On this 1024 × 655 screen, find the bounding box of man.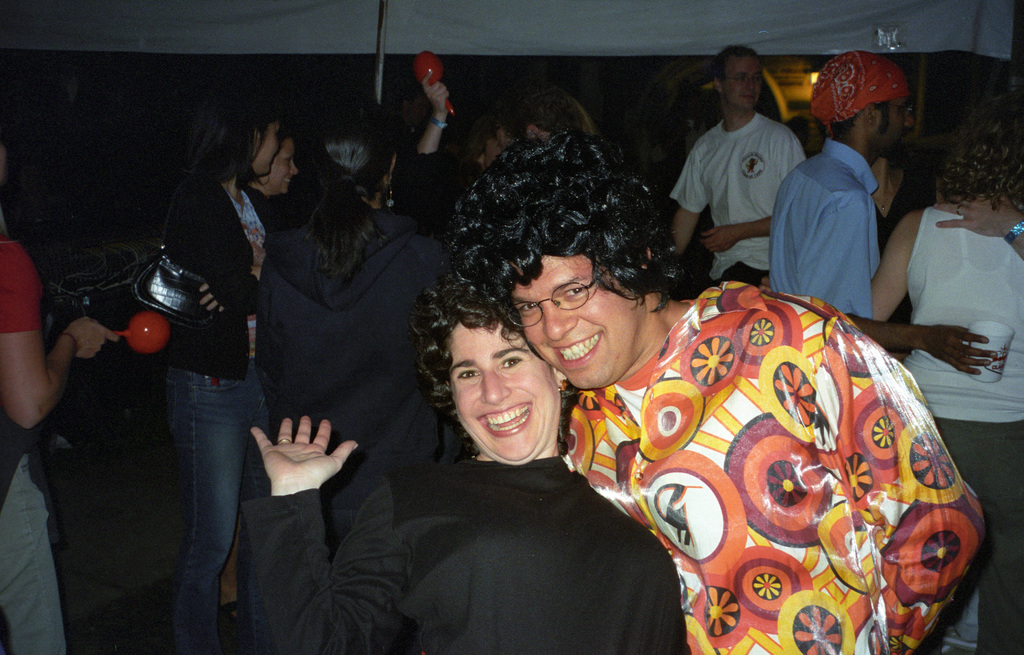
Bounding box: detection(767, 47, 1000, 366).
